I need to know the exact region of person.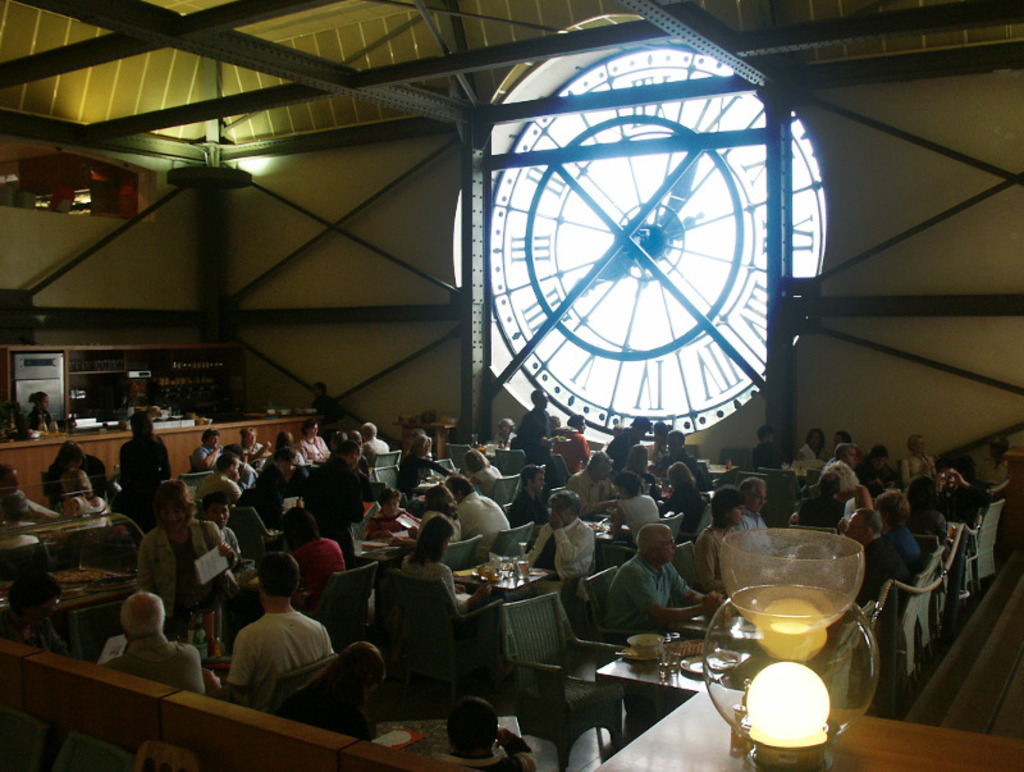
Region: bbox(216, 434, 256, 492).
